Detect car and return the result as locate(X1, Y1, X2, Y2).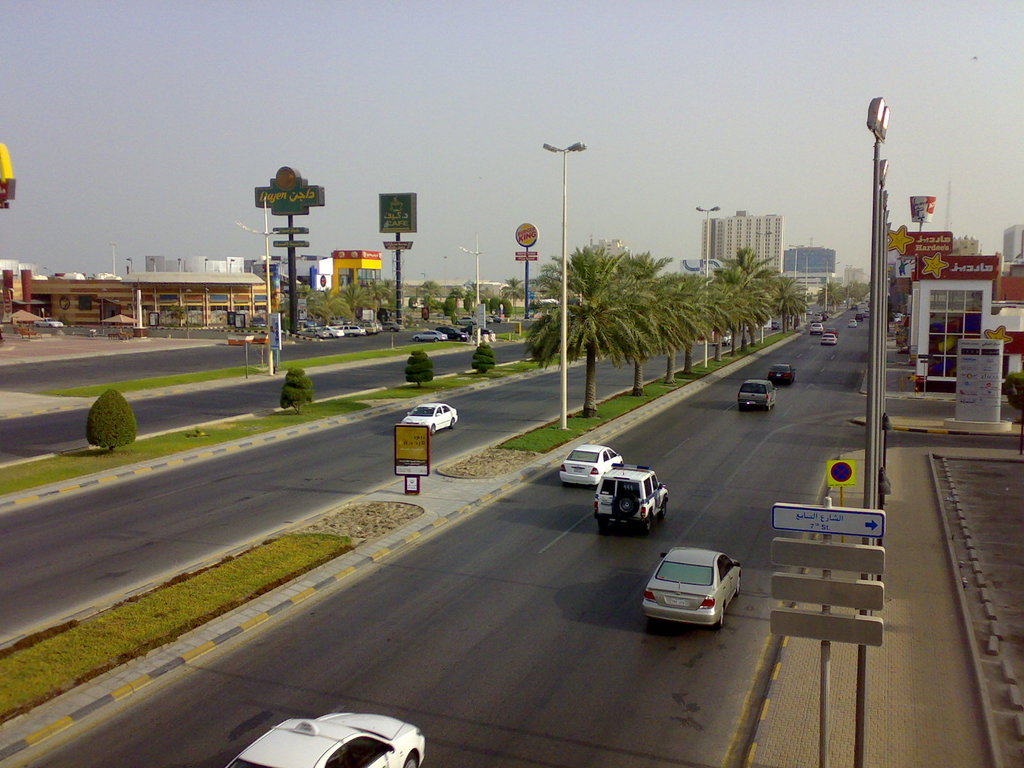
locate(247, 315, 267, 330).
